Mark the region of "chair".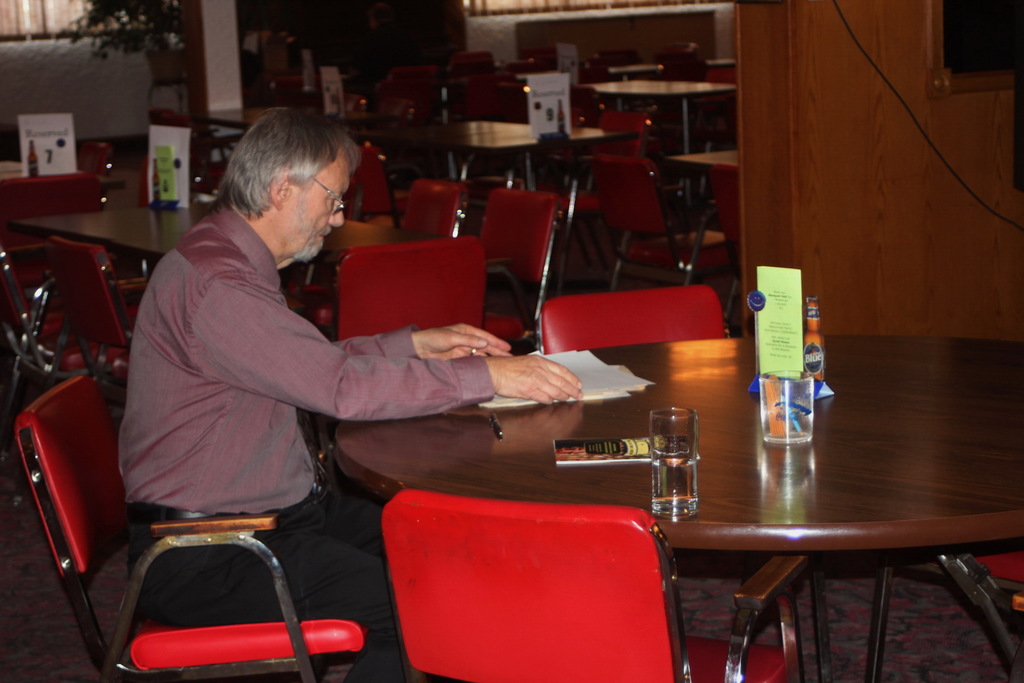
Region: detection(73, 138, 108, 210).
